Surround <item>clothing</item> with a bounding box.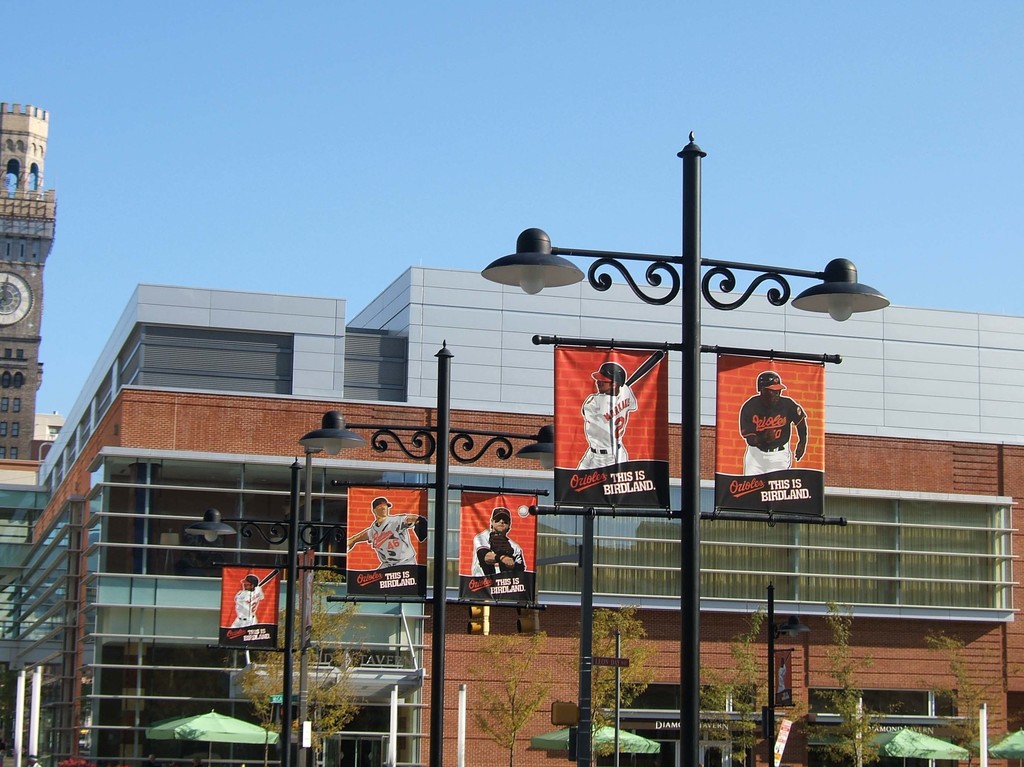
[left=743, top=387, right=817, bottom=497].
